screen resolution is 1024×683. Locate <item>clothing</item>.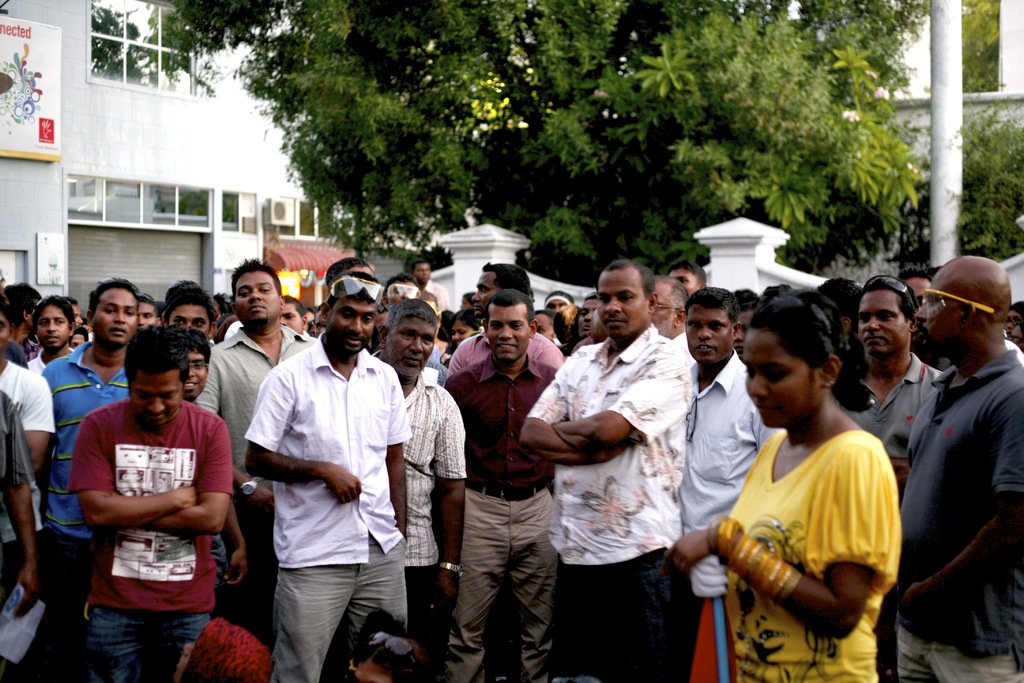
415:278:450:309.
